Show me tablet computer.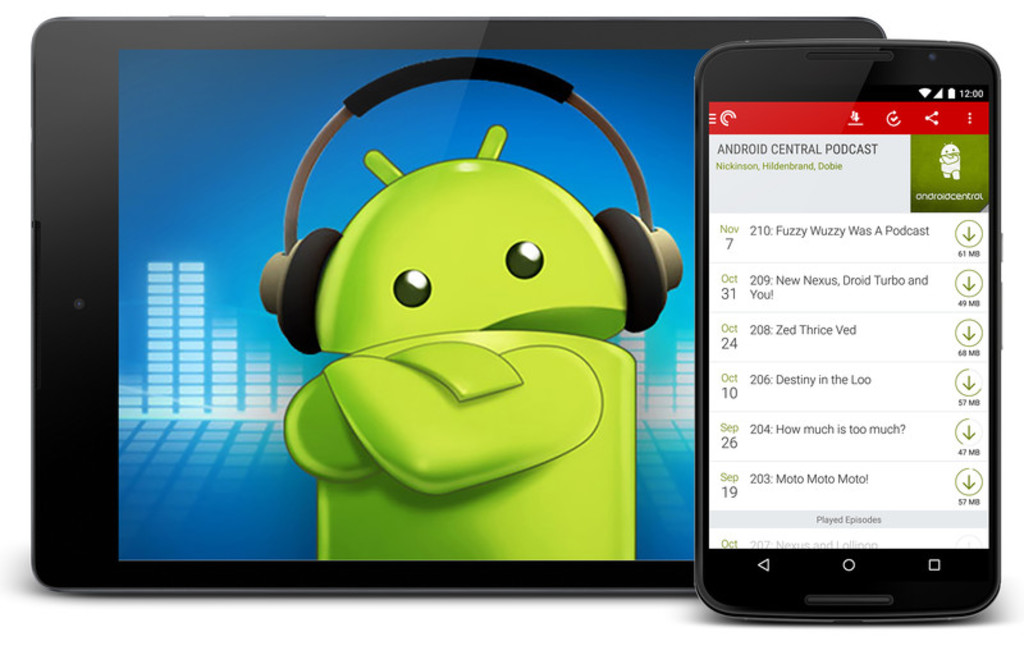
tablet computer is here: [x1=33, y1=14, x2=886, y2=594].
